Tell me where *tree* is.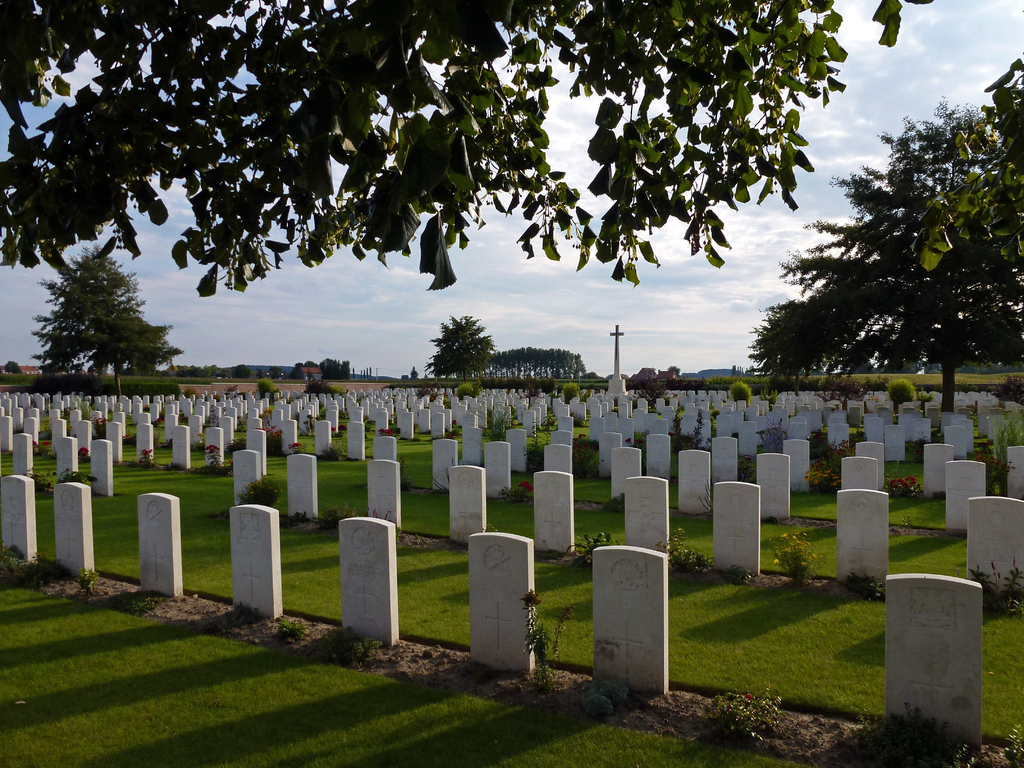
*tree* is at Rect(755, 94, 1009, 413).
